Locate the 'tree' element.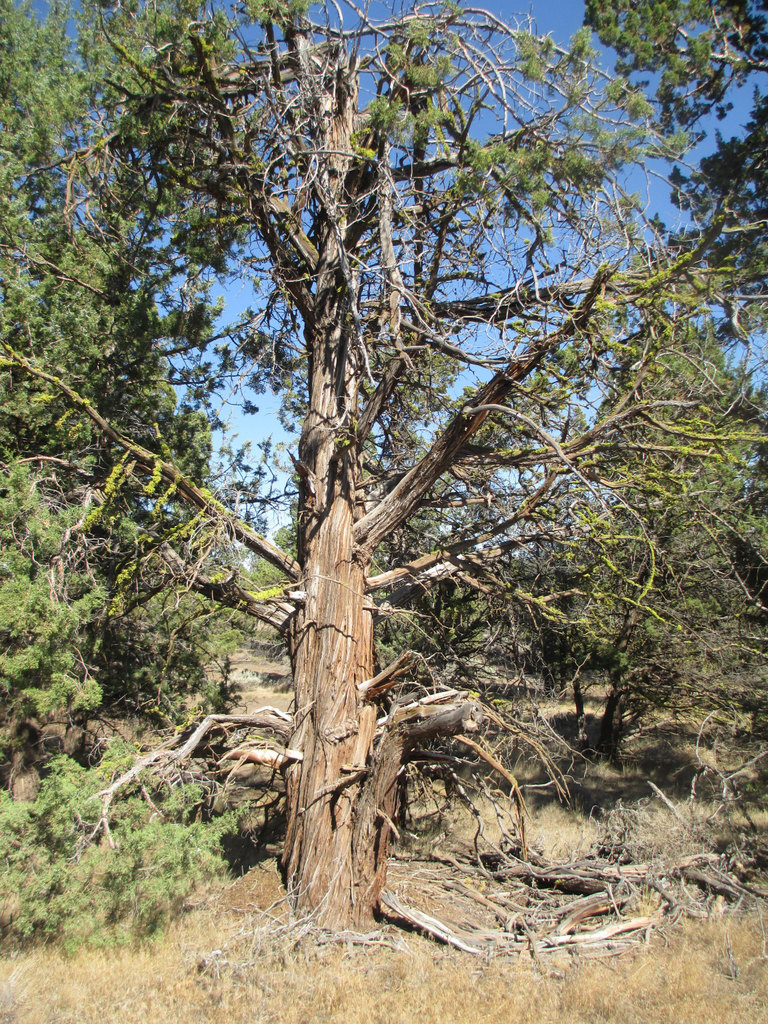
Element bbox: BBox(19, 7, 733, 925).
